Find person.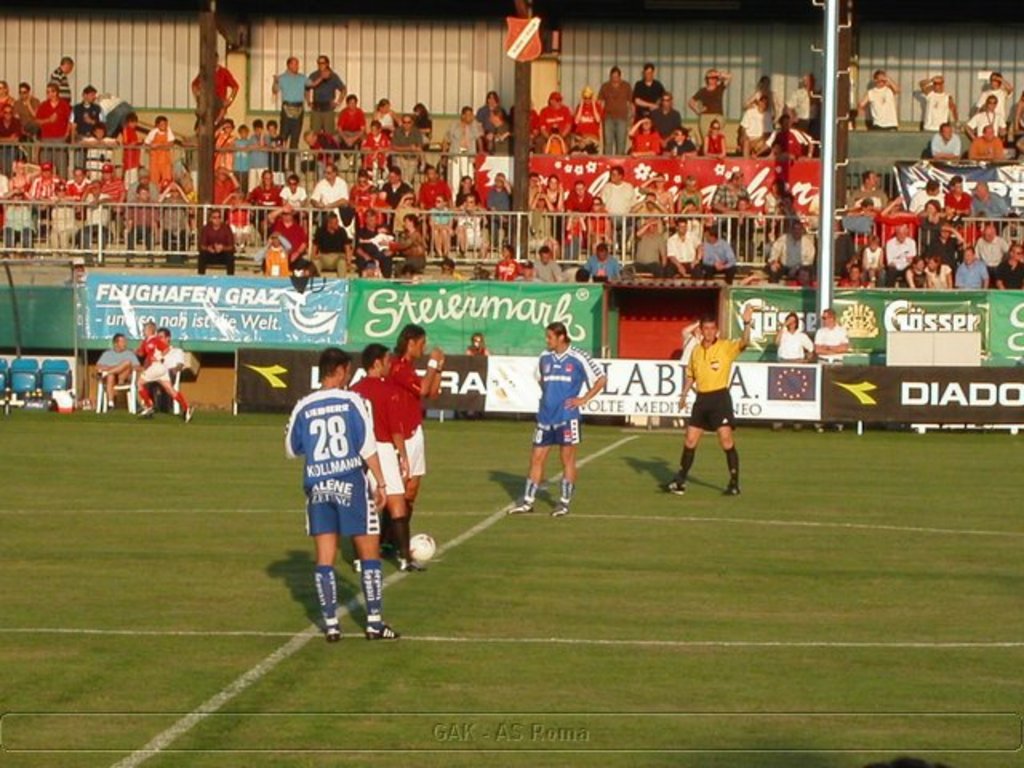
region(270, 56, 334, 174).
